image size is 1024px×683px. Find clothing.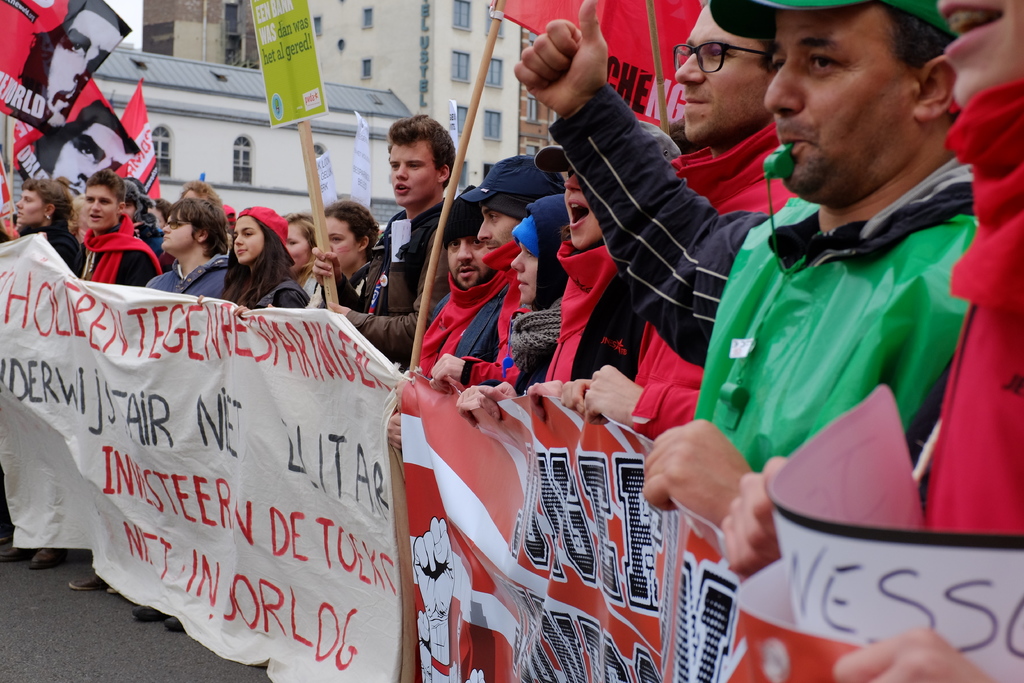
region(414, 267, 499, 371).
